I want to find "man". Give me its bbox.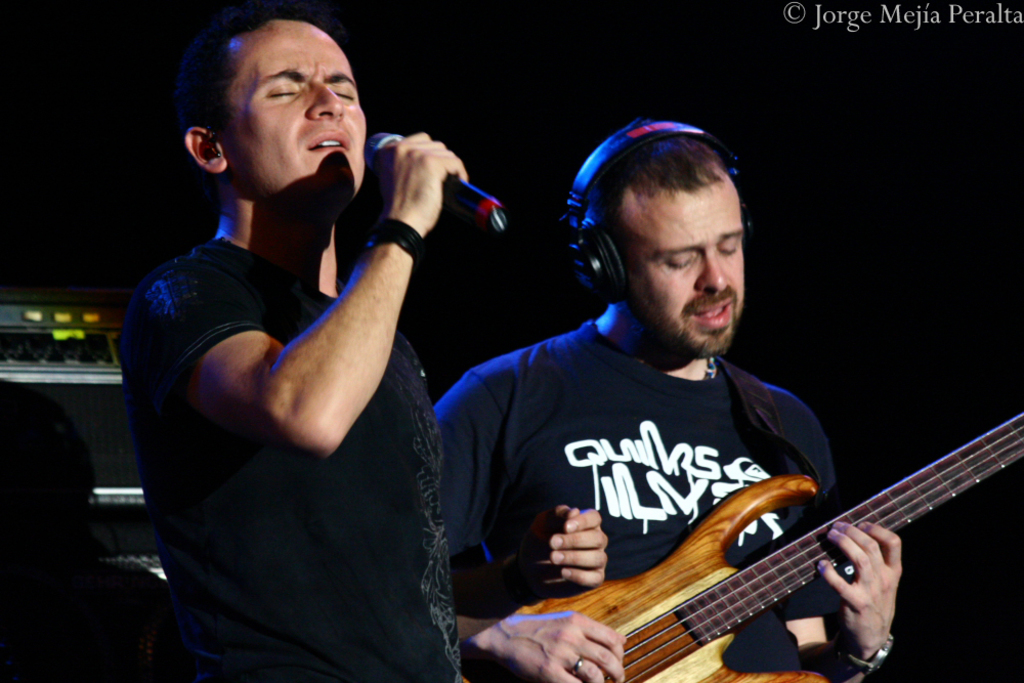
(left=429, top=116, right=902, bottom=682).
